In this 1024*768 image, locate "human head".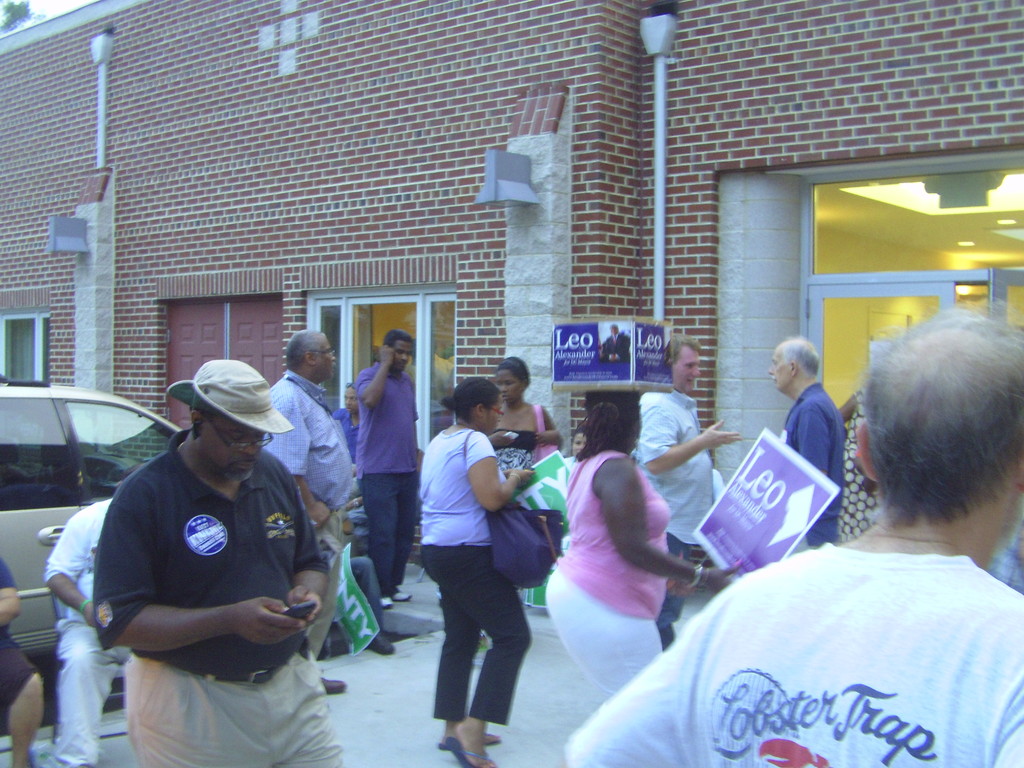
Bounding box: pyautogui.locateOnScreen(379, 326, 410, 372).
